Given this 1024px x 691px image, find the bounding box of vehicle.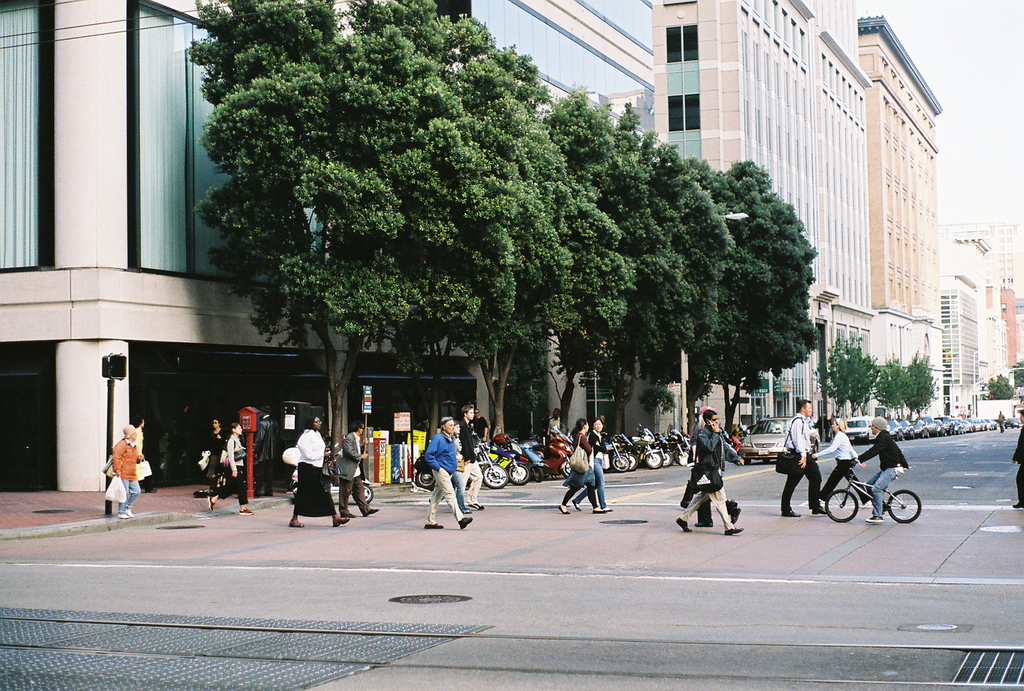
<bbox>739, 413, 808, 461</bbox>.
